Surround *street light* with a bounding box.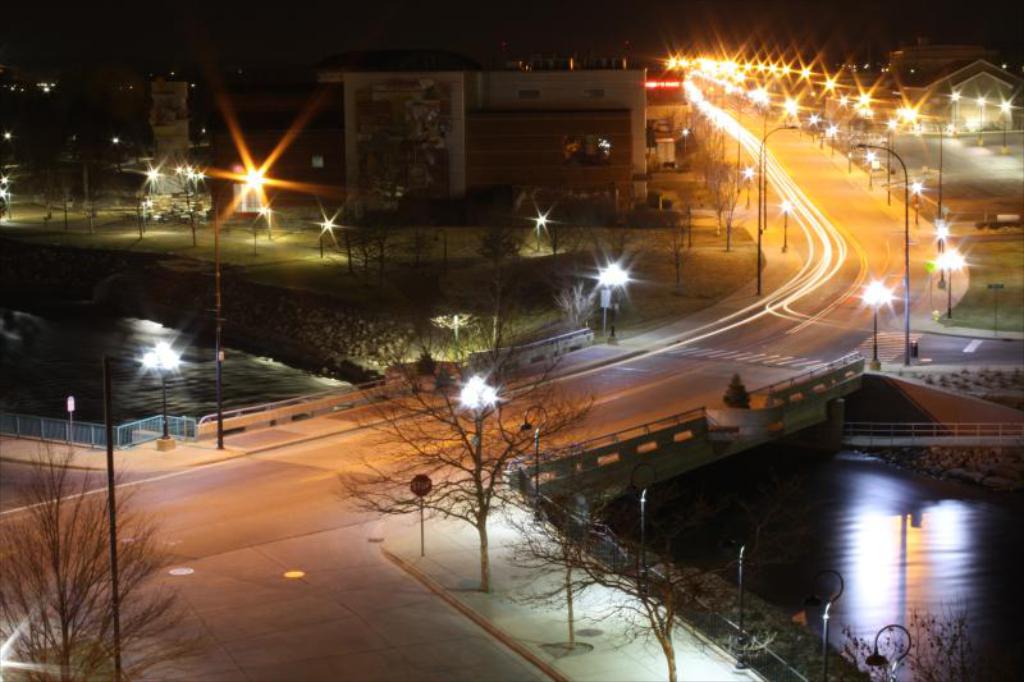
(left=781, top=95, right=800, bottom=123).
